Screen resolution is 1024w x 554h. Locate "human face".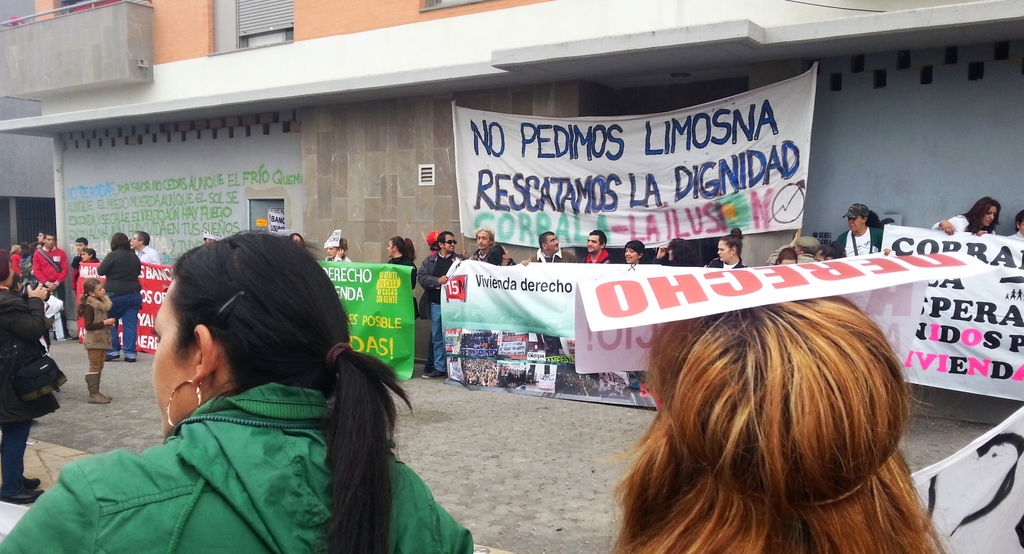
box(93, 282, 106, 297).
